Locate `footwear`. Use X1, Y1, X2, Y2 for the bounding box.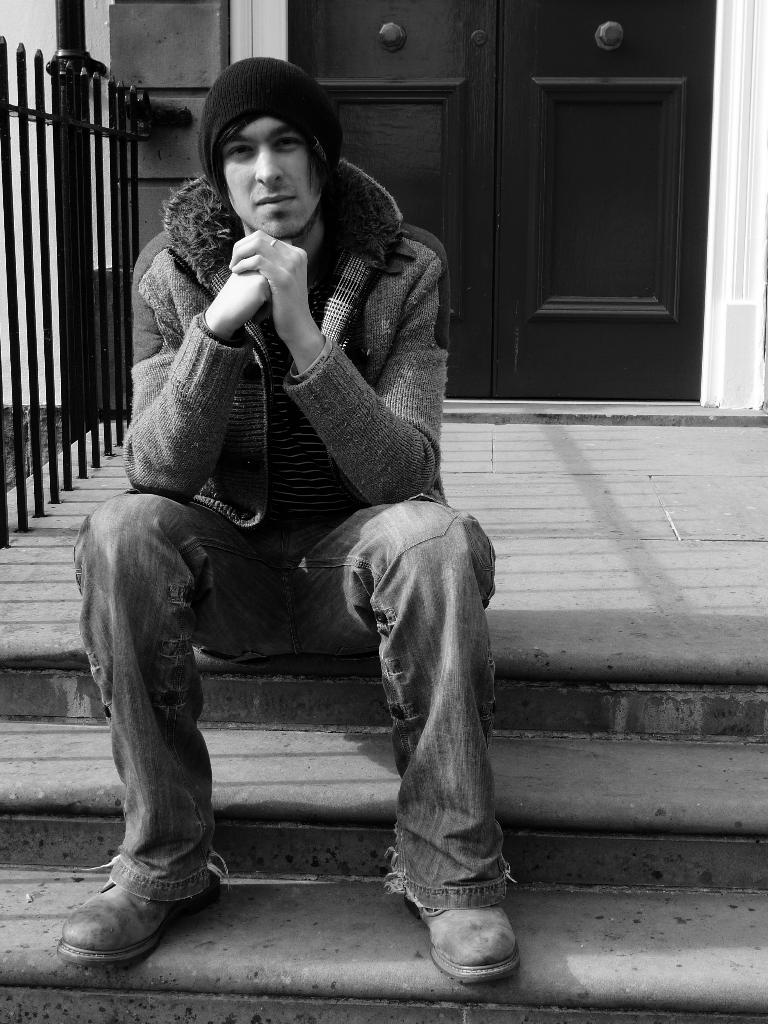
401, 892, 518, 981.
